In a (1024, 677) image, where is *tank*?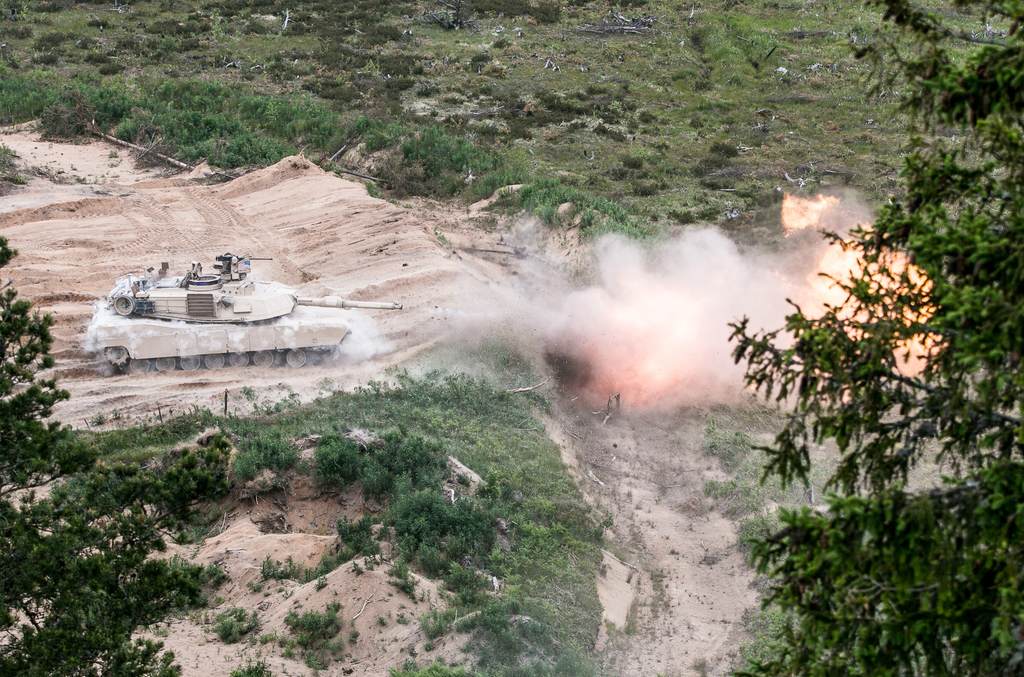
bbox(83, 252, 405, 376).
